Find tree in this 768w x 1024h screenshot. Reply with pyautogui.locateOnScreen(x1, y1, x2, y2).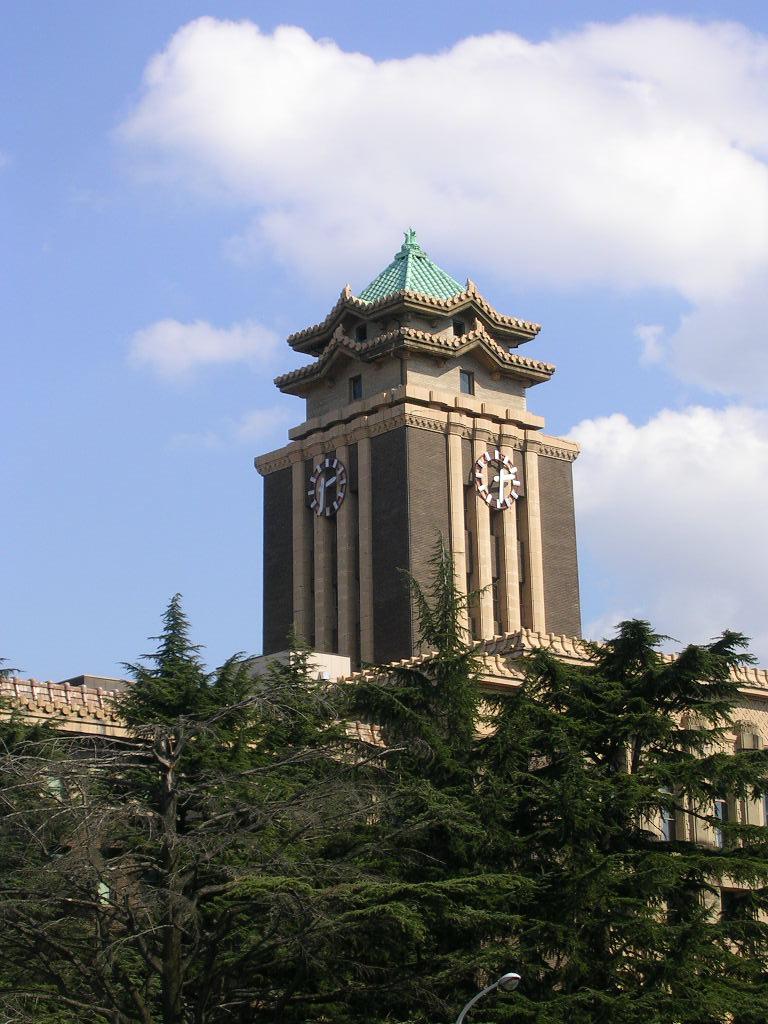
pyautogui.locateOnScreen(0, 651, 341, 1015).
